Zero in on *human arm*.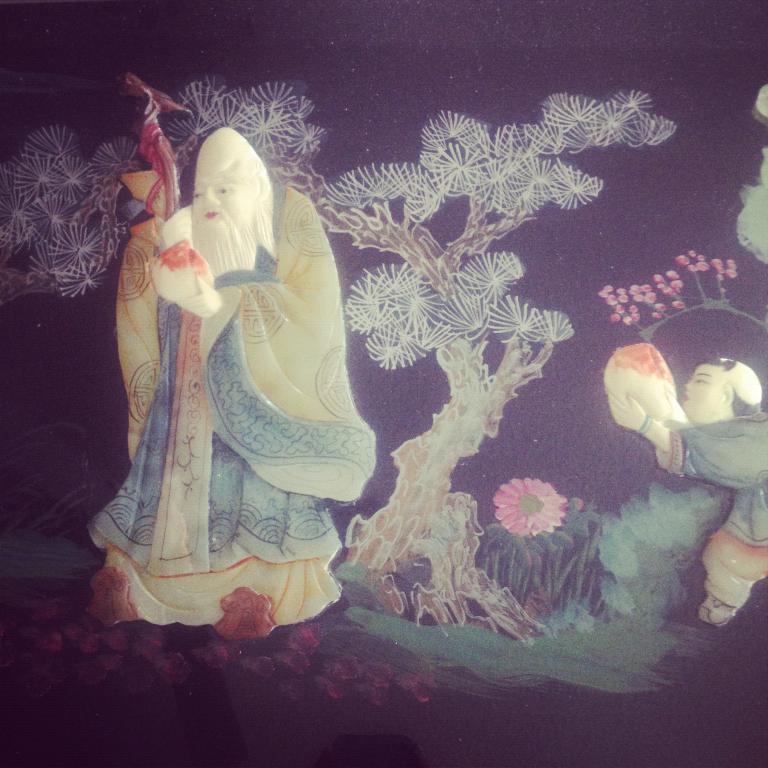
Zeroed in: 595 384 767 489.
